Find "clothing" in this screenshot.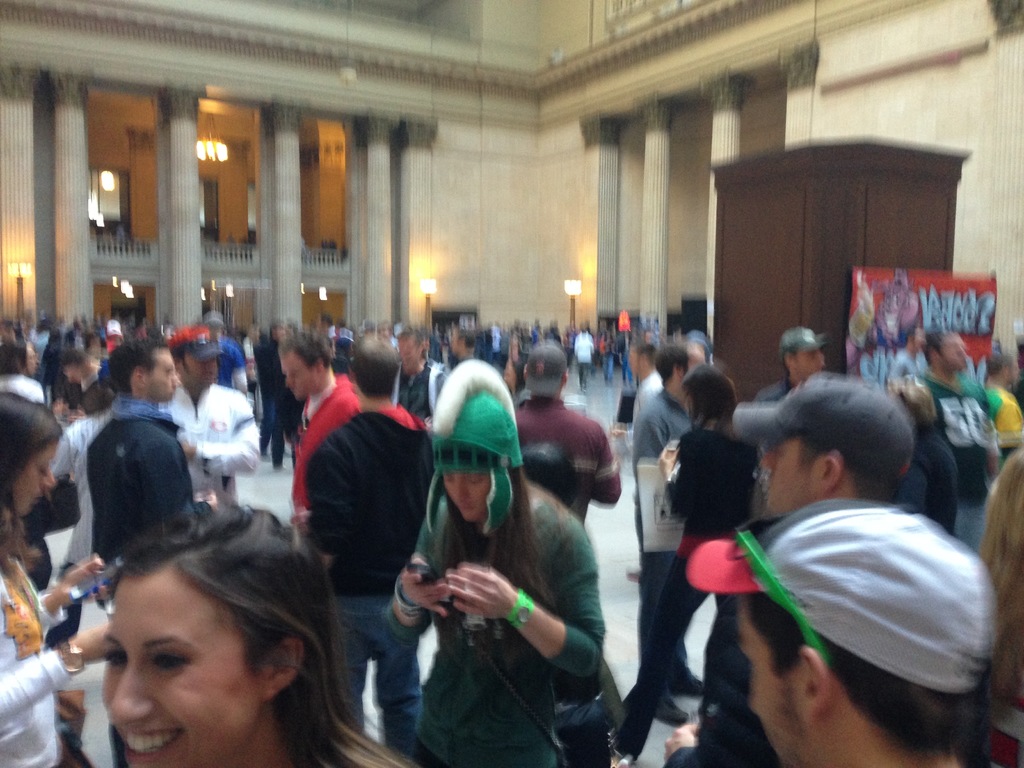
The bounding box for "clothing" is (left=0, top=550, right=73, bottom=767).
